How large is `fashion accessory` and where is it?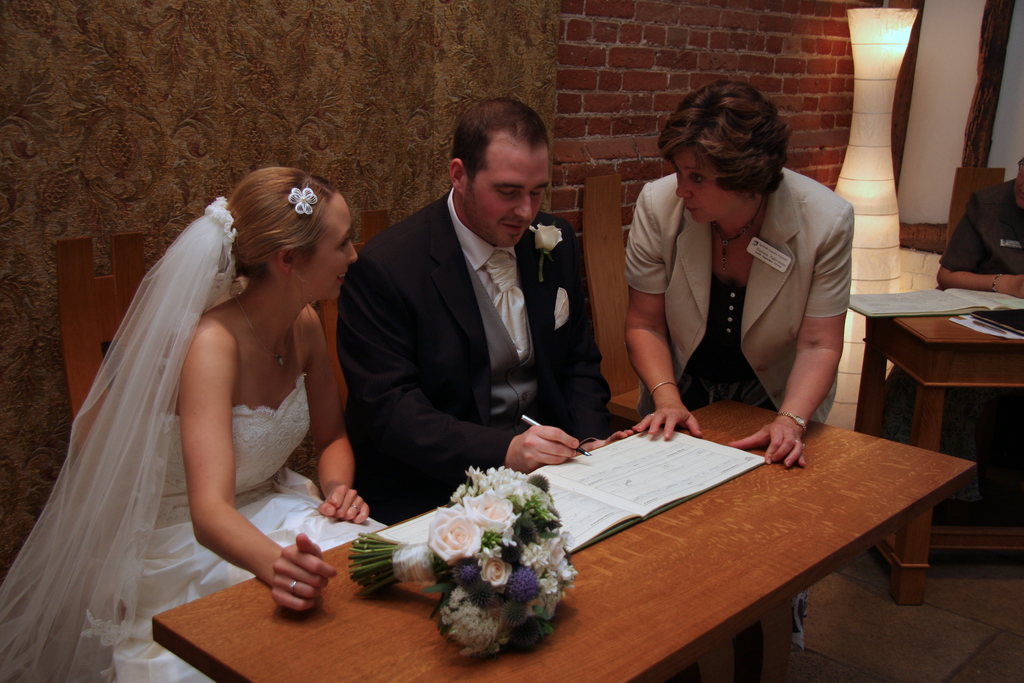
Bounding box: select_region(288, 579, 296, 588).
